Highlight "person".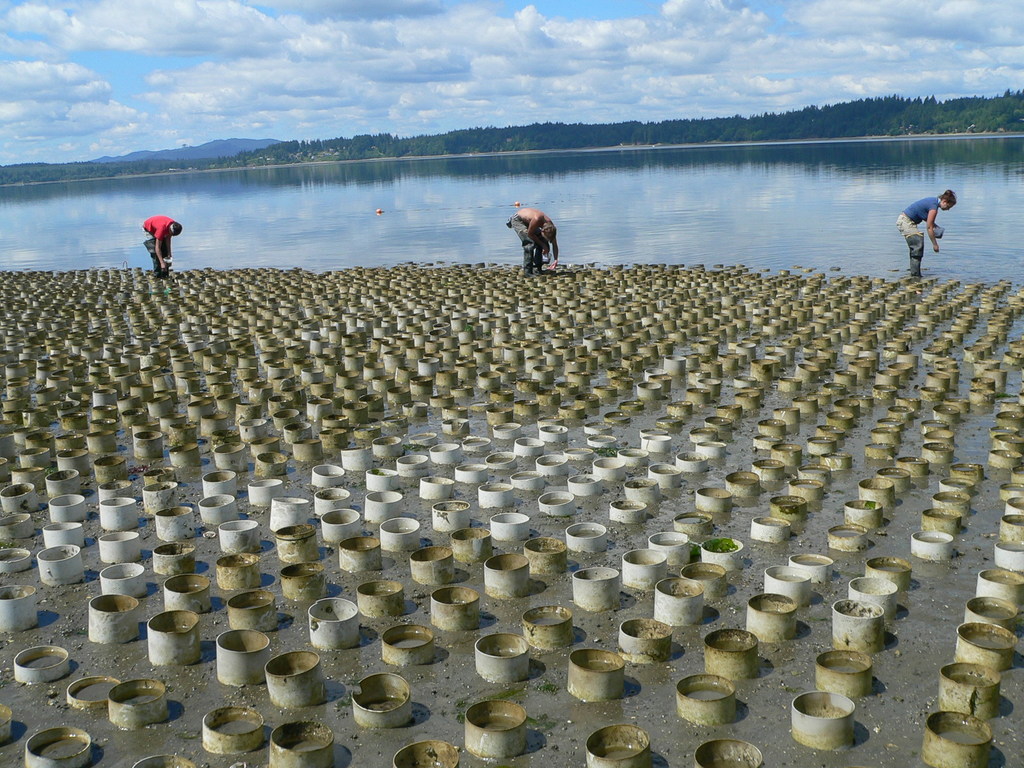
Highlighted region: box=[505, 193, 570, 270].
